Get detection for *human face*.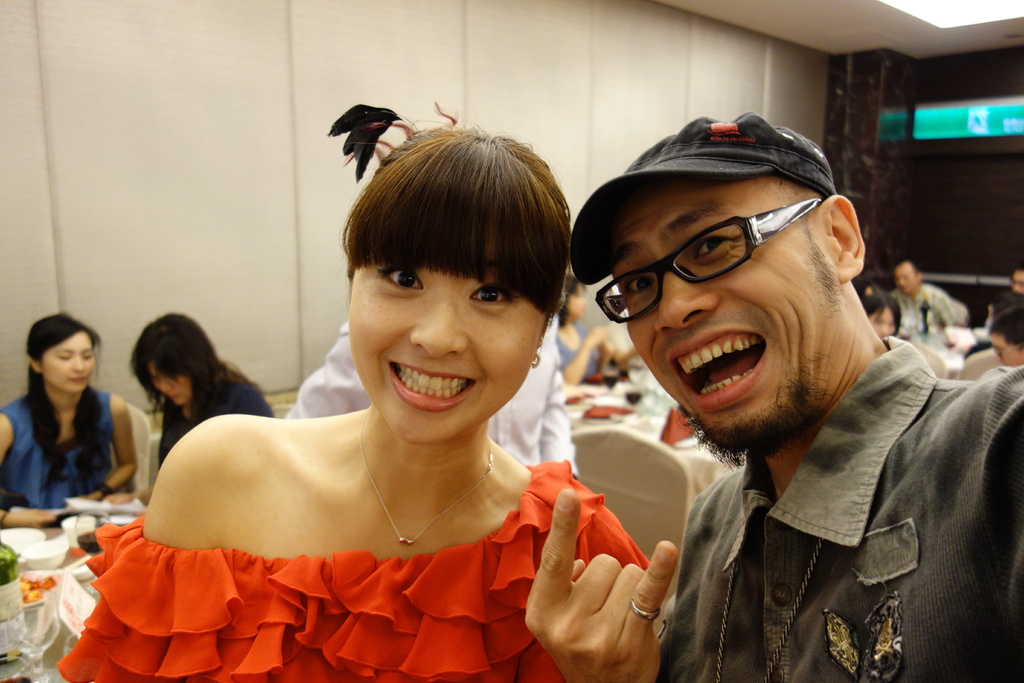
Detection: pyautogui.locateOnScreen(993, 336, 1023, 368).
